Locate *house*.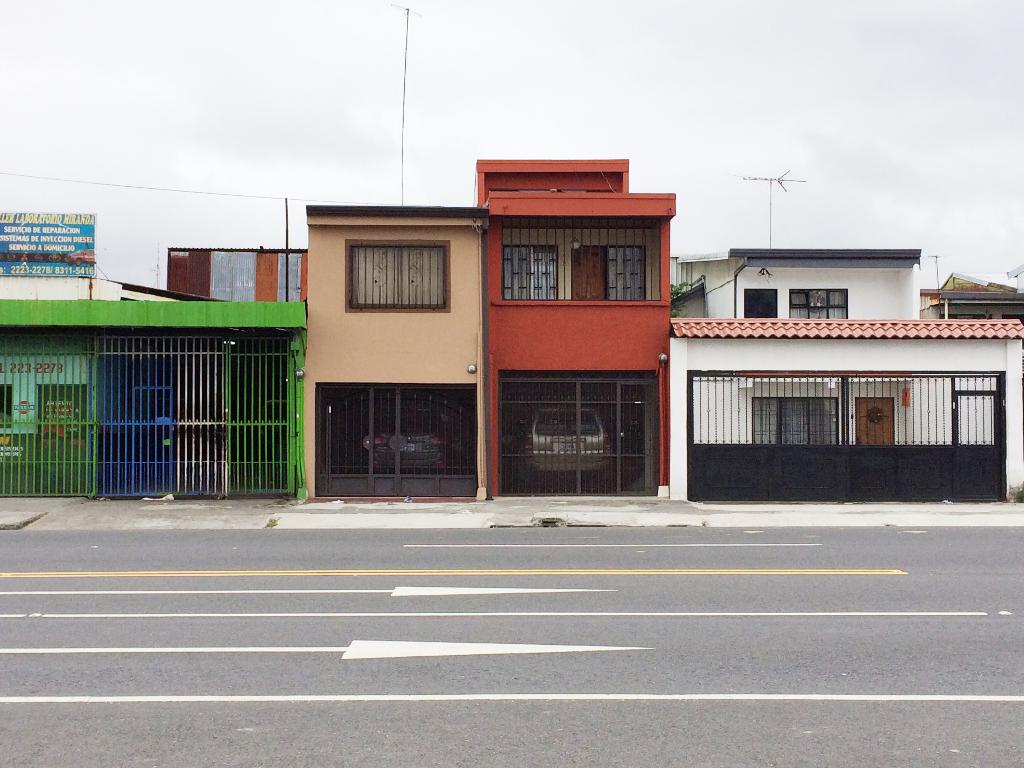
Bounding box: select_region(673, 242, 919, 324).
